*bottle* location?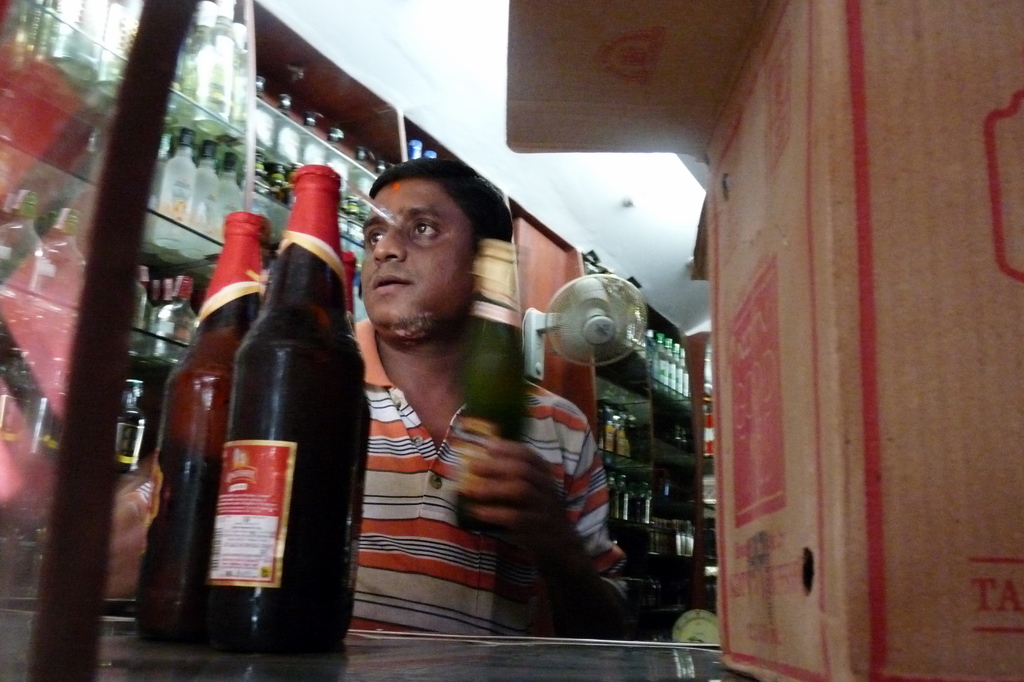
rect(112, 207, 275, 654)
